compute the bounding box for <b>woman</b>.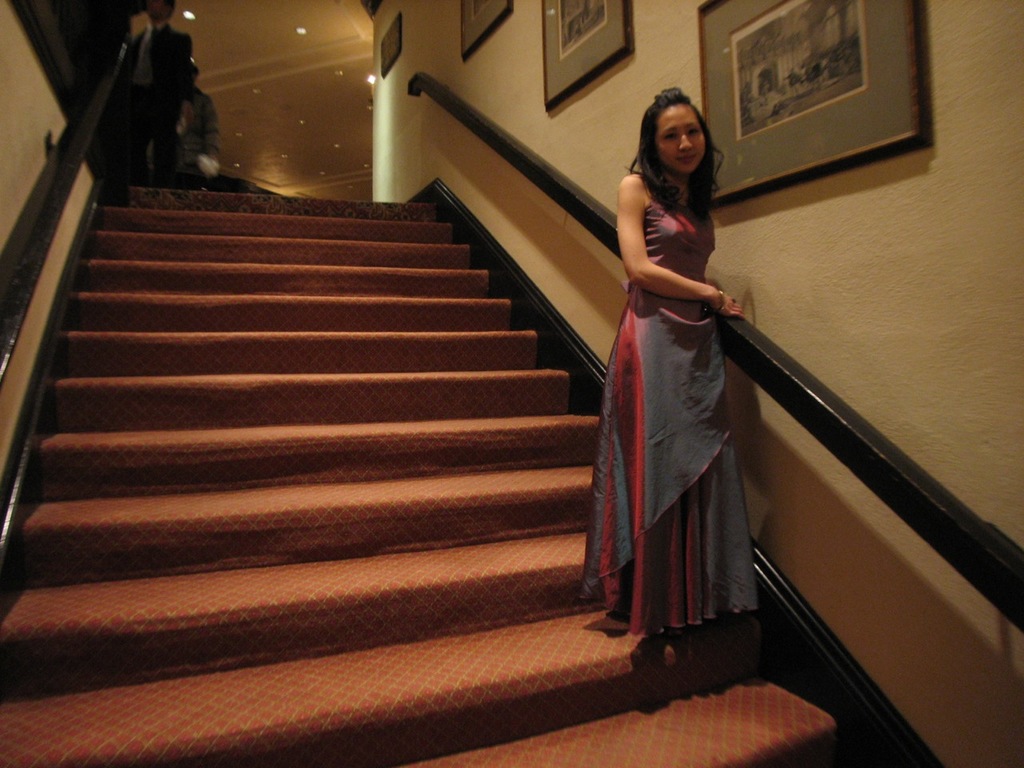
BBox(600, 86, 769, 684).
